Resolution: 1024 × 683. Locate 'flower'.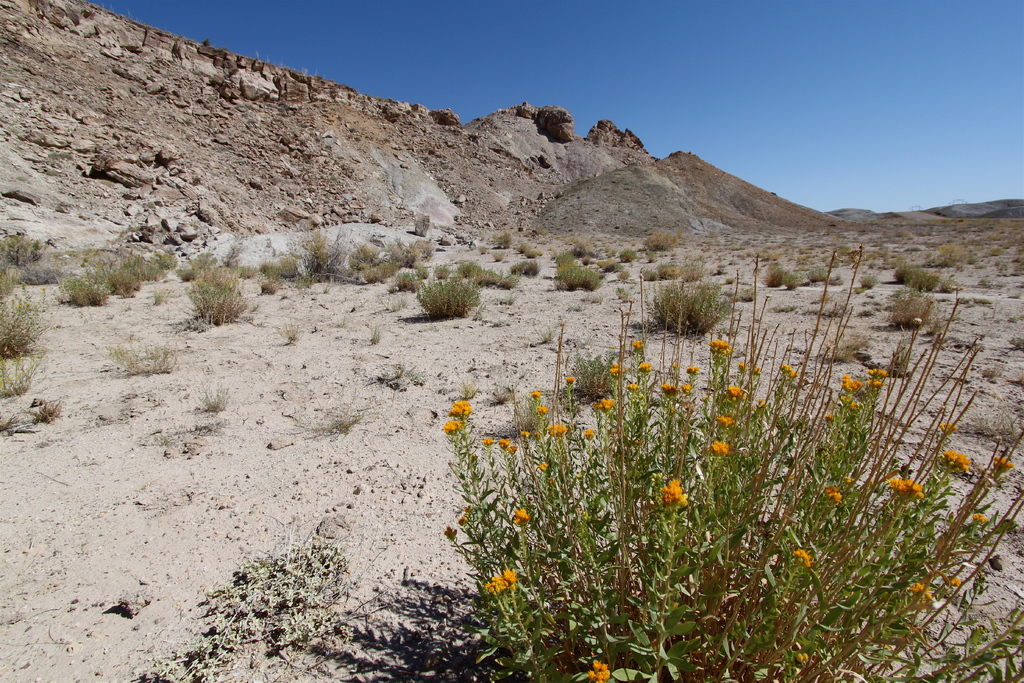
bbox=[496, 436, 511, 448].
